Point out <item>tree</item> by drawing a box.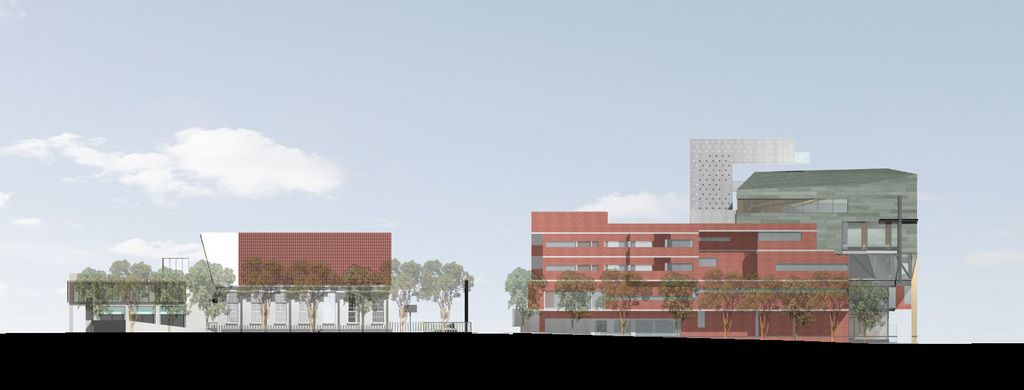
(left=656, top=268, right=698, bottom=337).
